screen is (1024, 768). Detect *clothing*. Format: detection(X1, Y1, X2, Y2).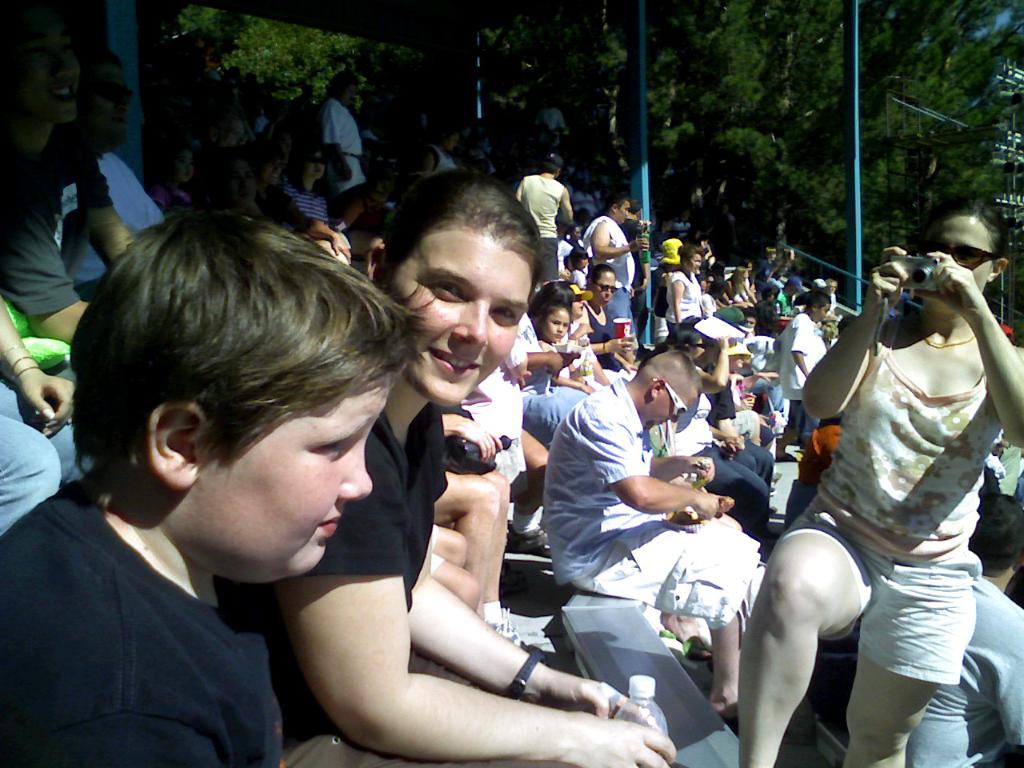
detection(288, 173, 332, 233).
